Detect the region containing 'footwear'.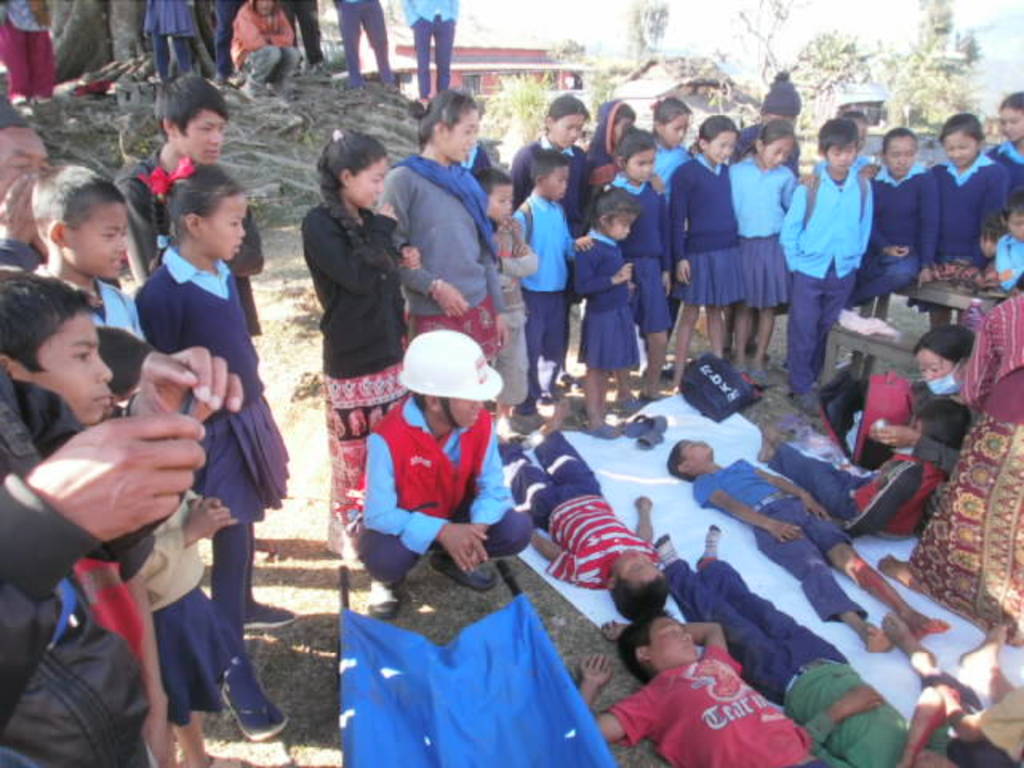
366:578:402:618.
